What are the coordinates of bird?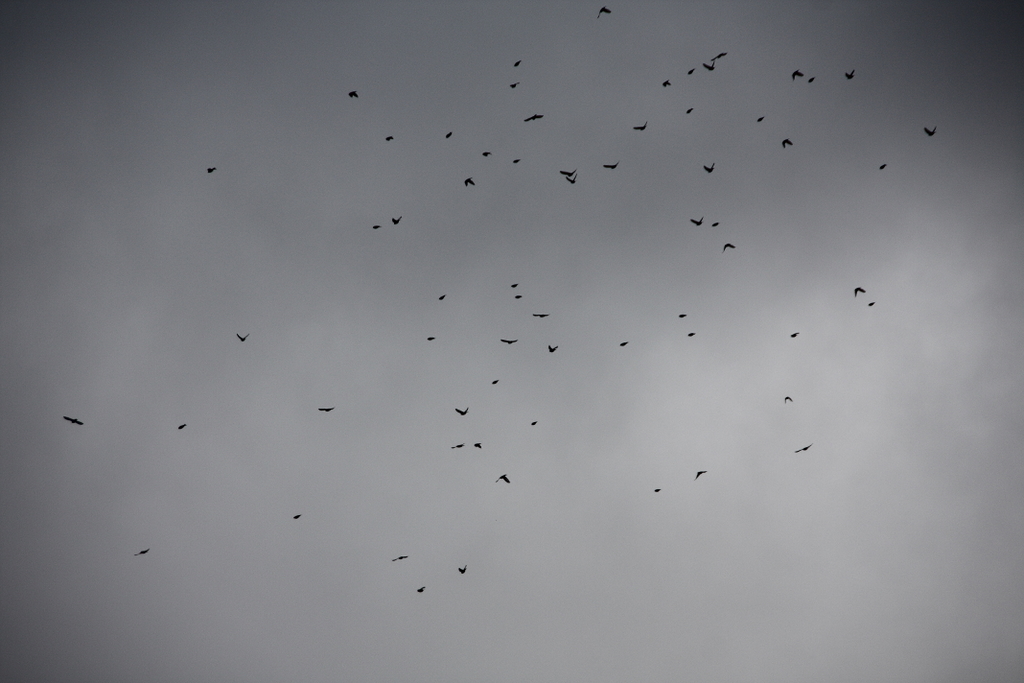
692/218/700/226.
